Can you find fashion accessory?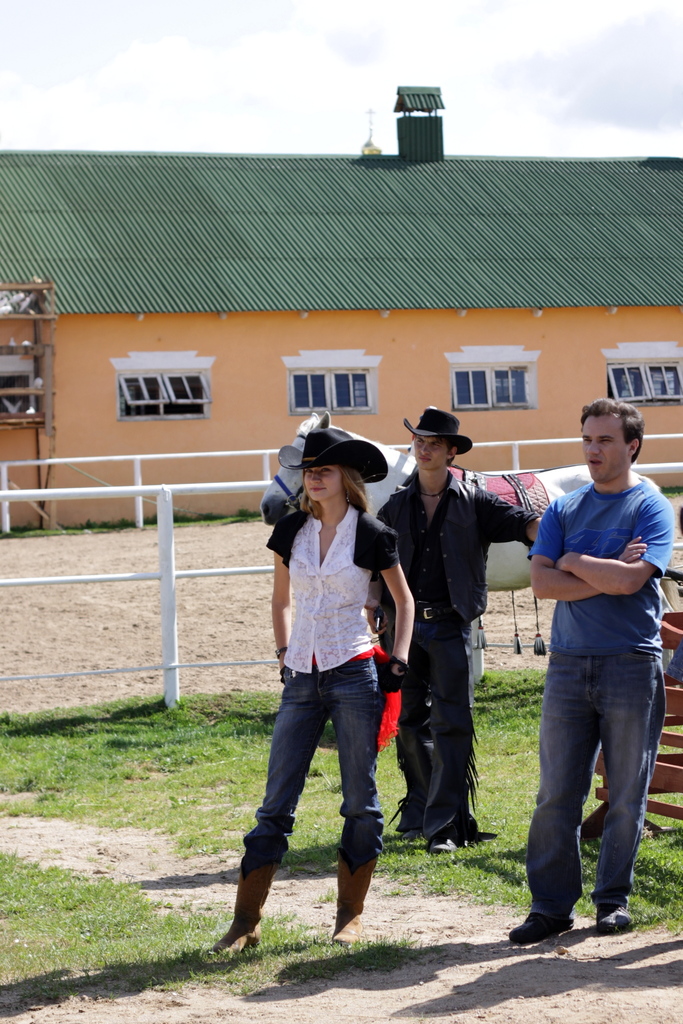
Yes, bounding box: box(508, 909, 575, 941).
